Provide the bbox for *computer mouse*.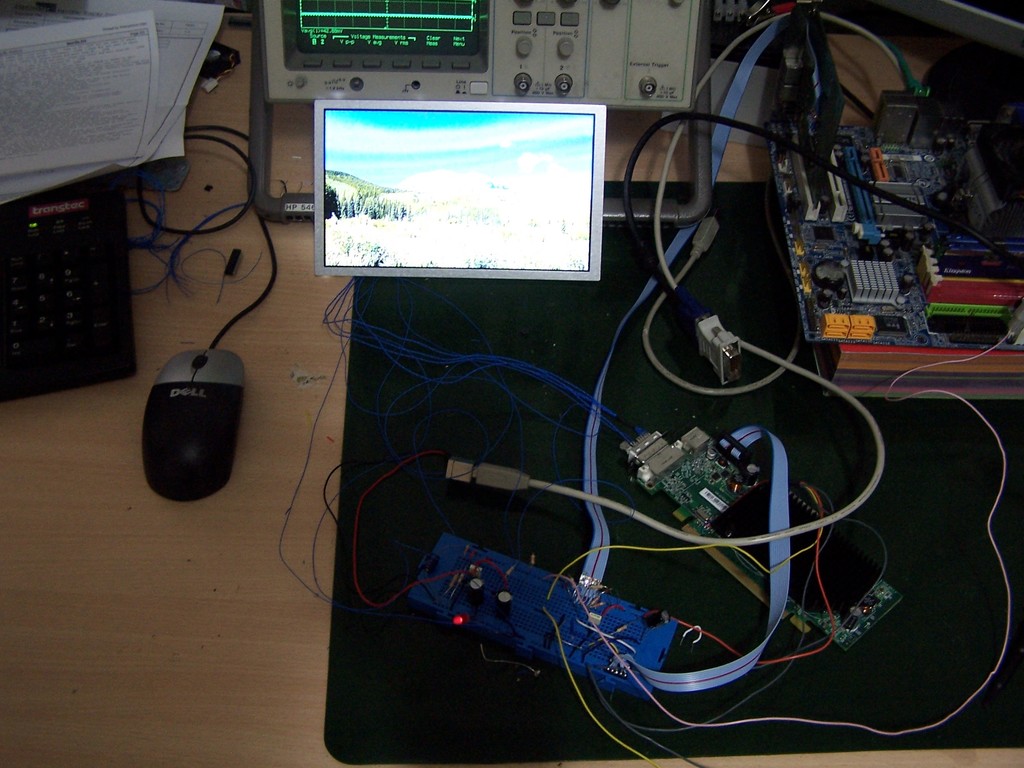
crop(140, 346, 246, 505).
